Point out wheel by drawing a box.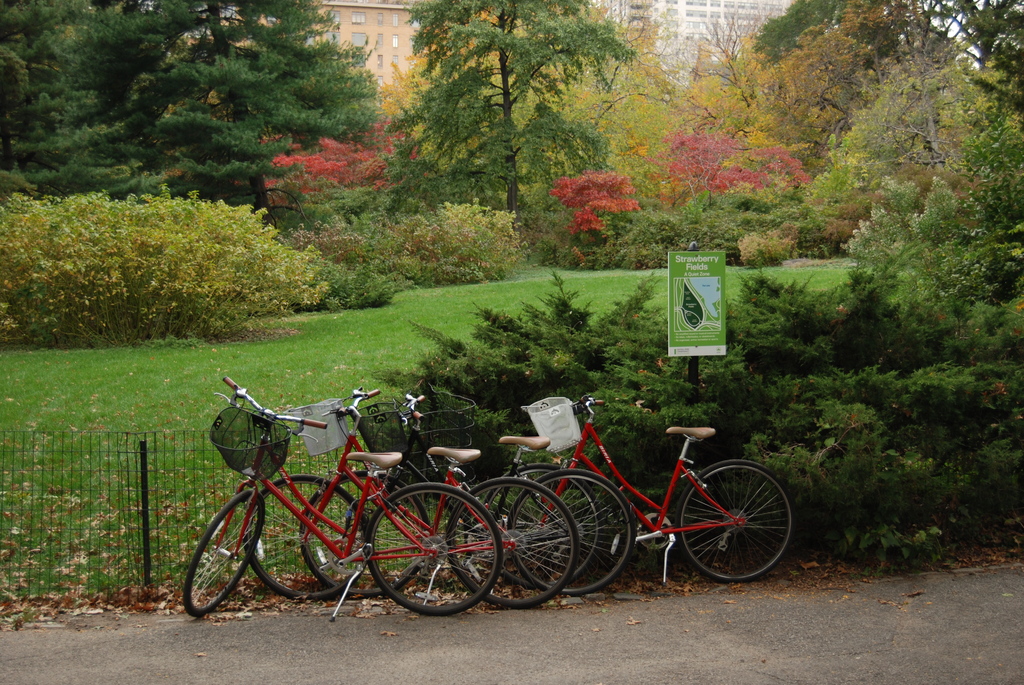
x1=364, y1=484, x2=502, y2=616.
